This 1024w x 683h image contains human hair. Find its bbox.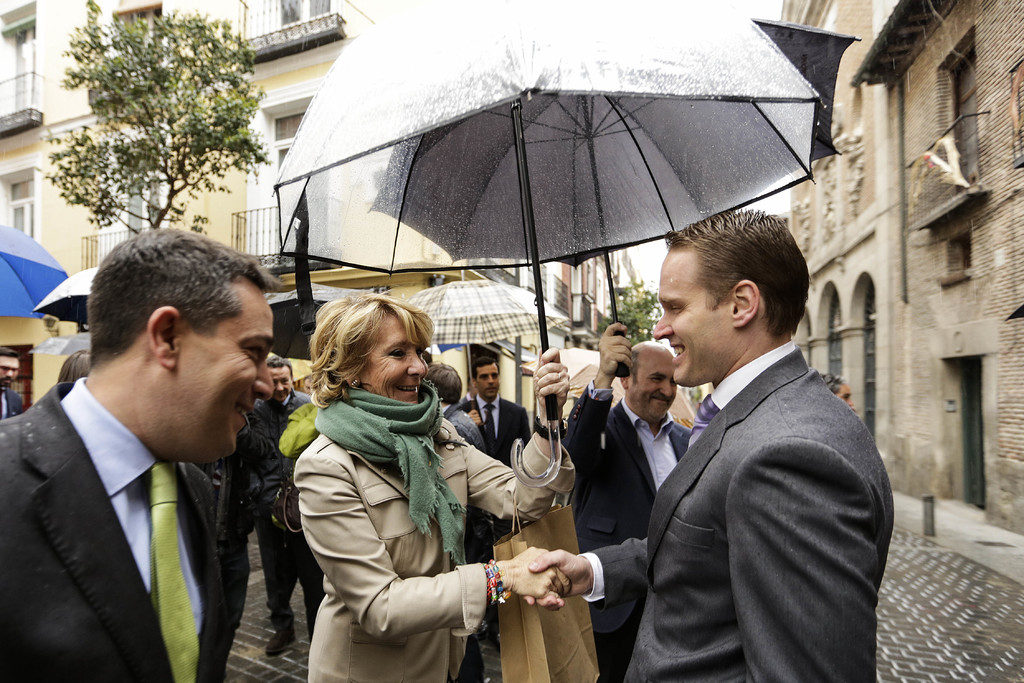
[x1=472, y1=350, x2=492, y2=377].
